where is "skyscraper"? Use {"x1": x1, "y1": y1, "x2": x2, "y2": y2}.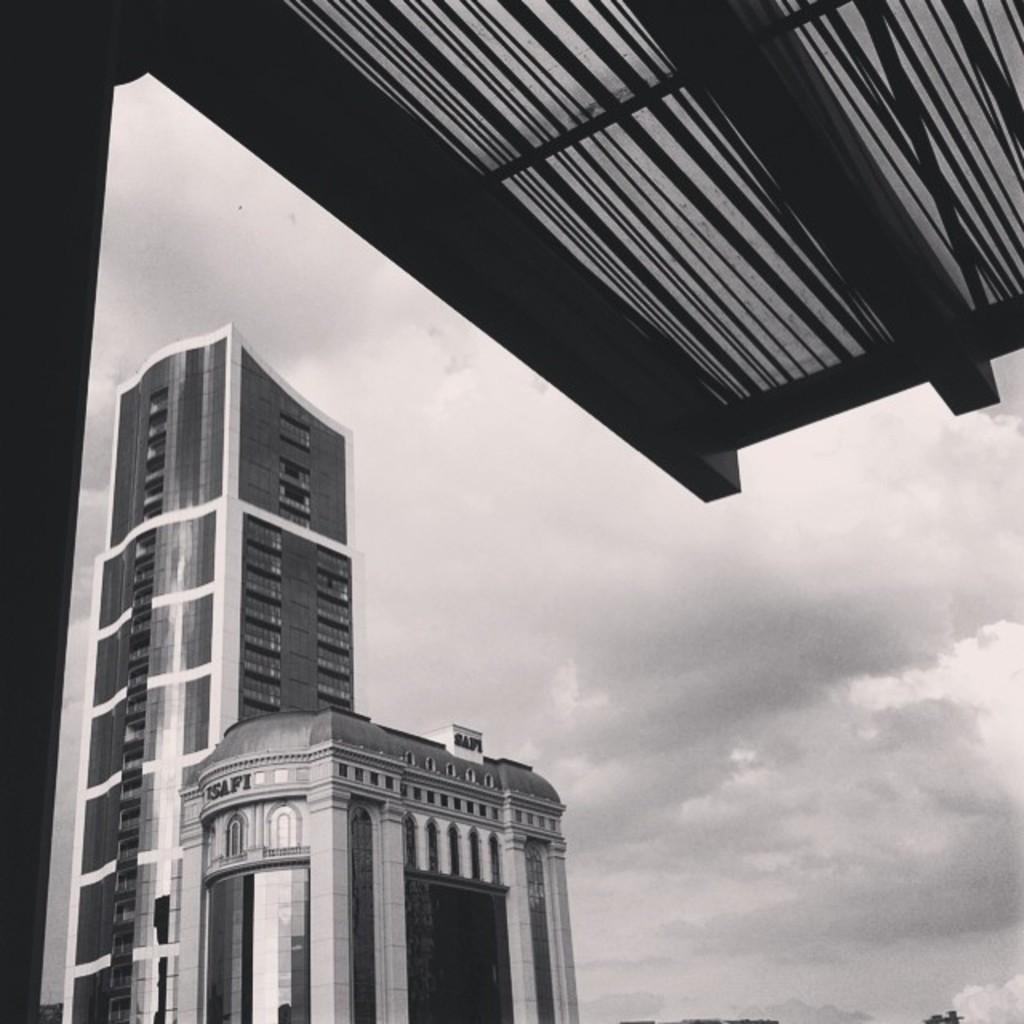
{"x1": 59, "y1": 331, "x2": 352, "y2": 1022}.
